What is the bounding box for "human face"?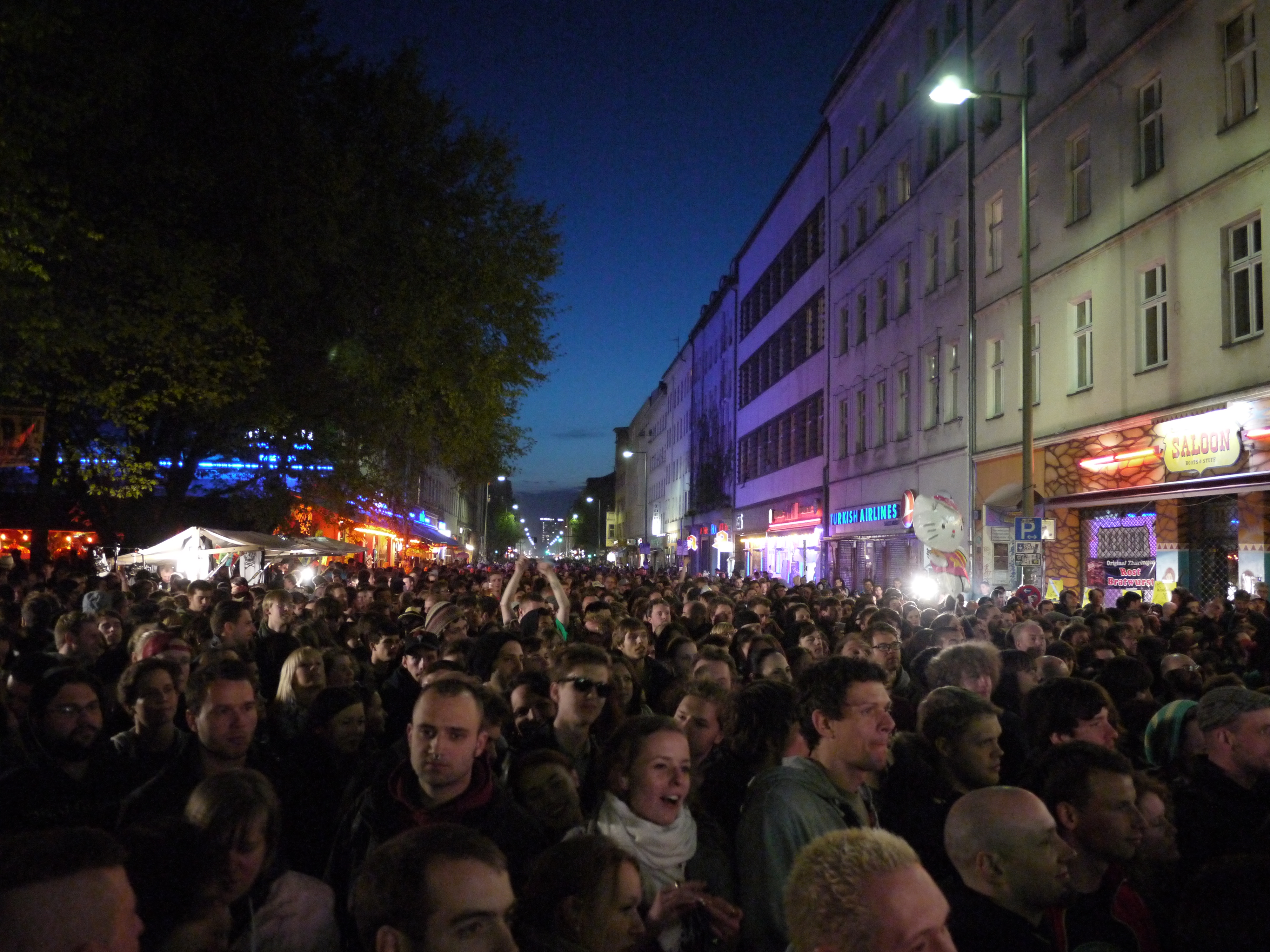
box(275, 274, 304, 302).
